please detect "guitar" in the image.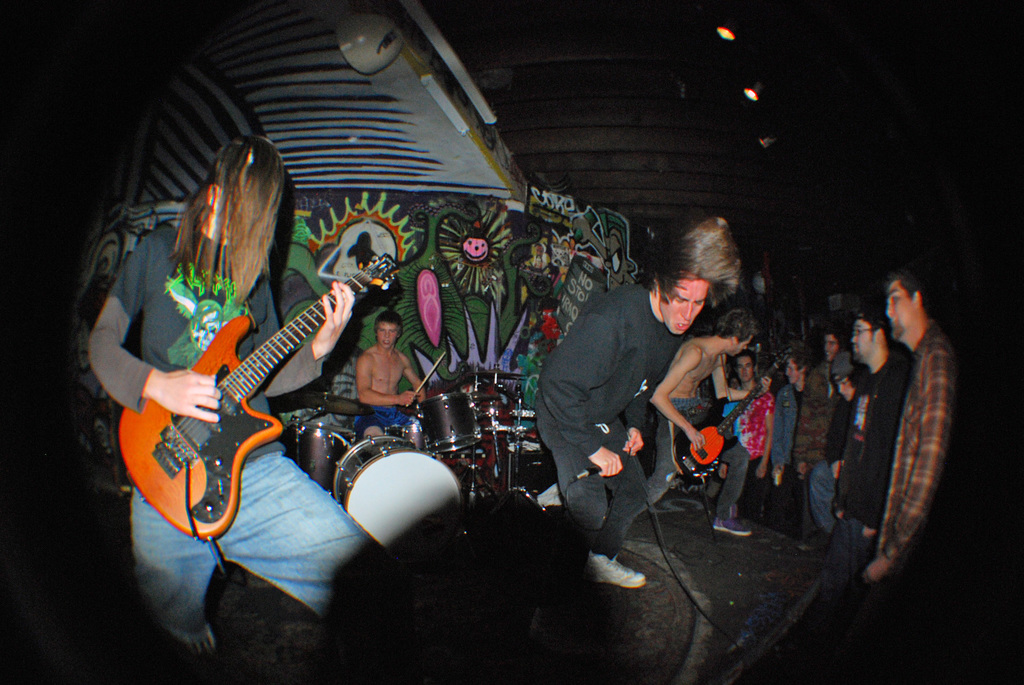
crop(680, 344, 799, 475).
